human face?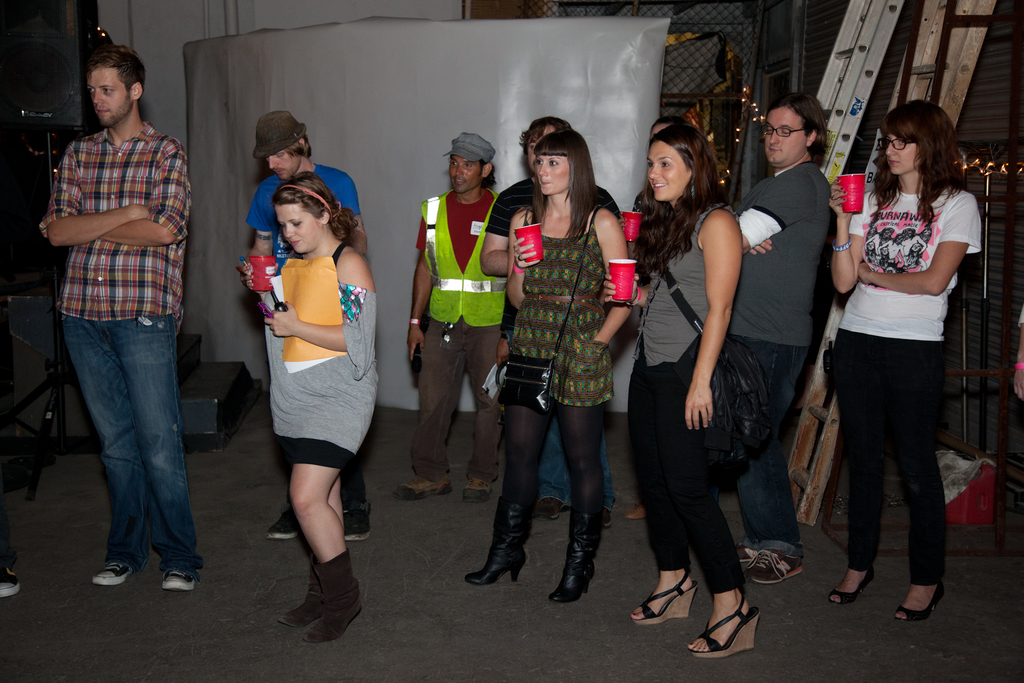
BBox(87, 67, 134, 125)
